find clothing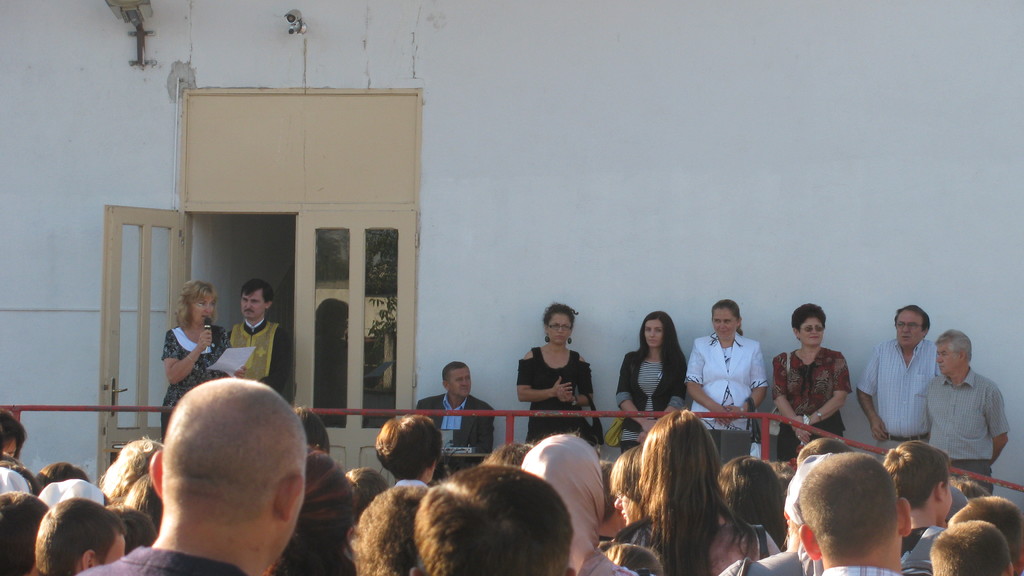
(x1=237, y1=317, x2=293, y2=388)
